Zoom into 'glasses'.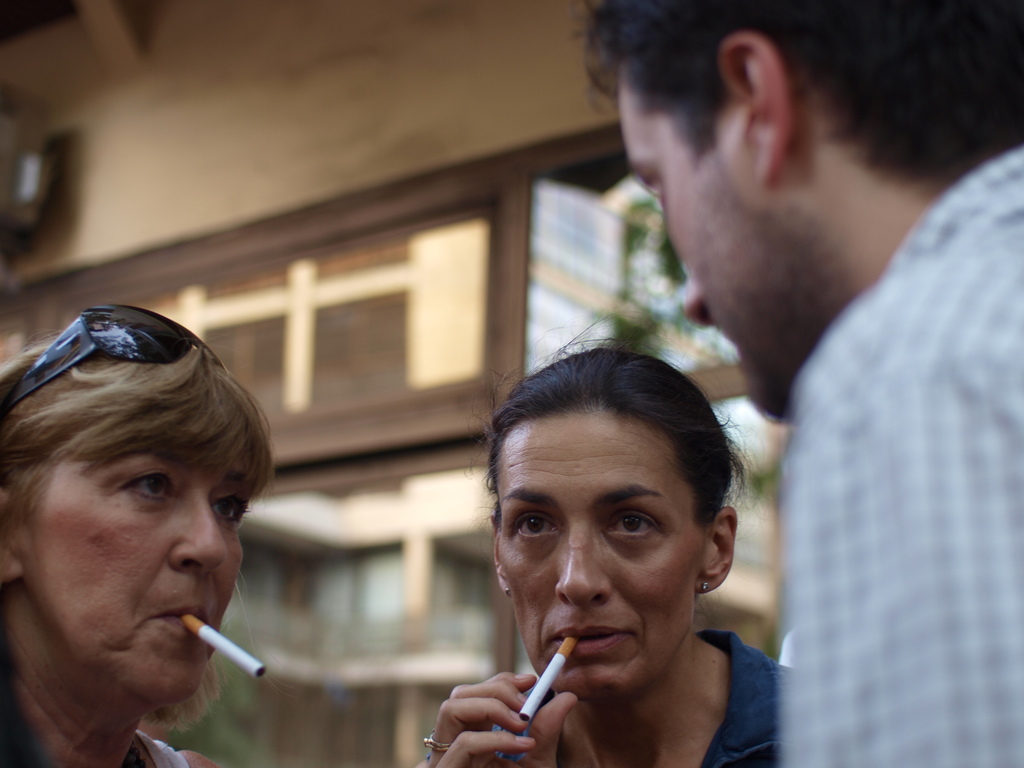
Zoom target: [x1=0, y1=305, x2=221, y2=417].
